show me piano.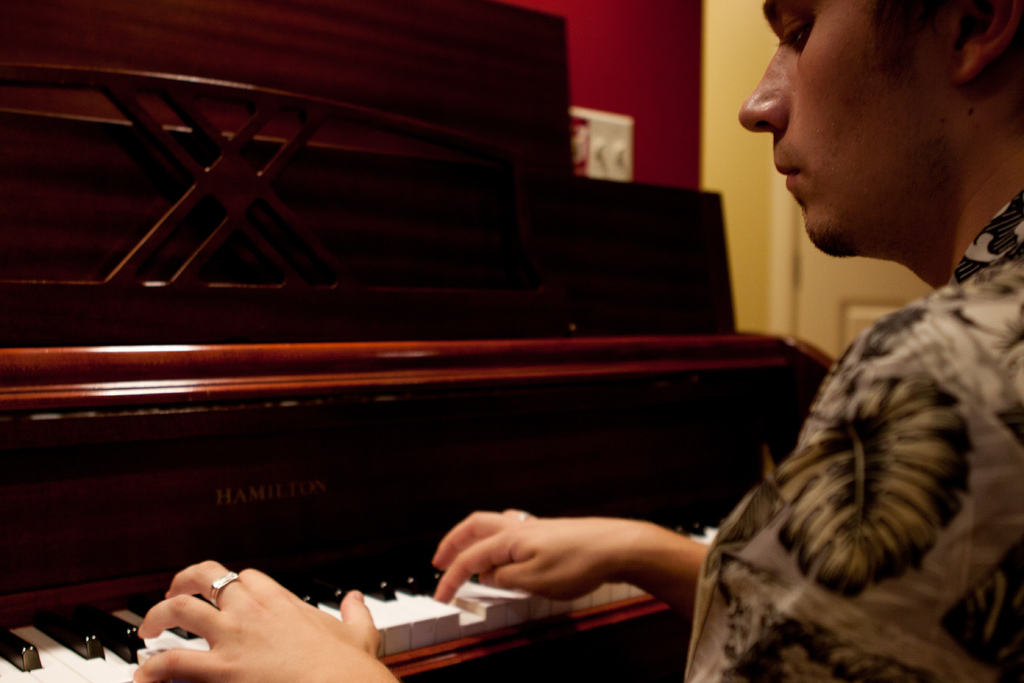
piano is here: Rect(0, 88, 849, 682).
